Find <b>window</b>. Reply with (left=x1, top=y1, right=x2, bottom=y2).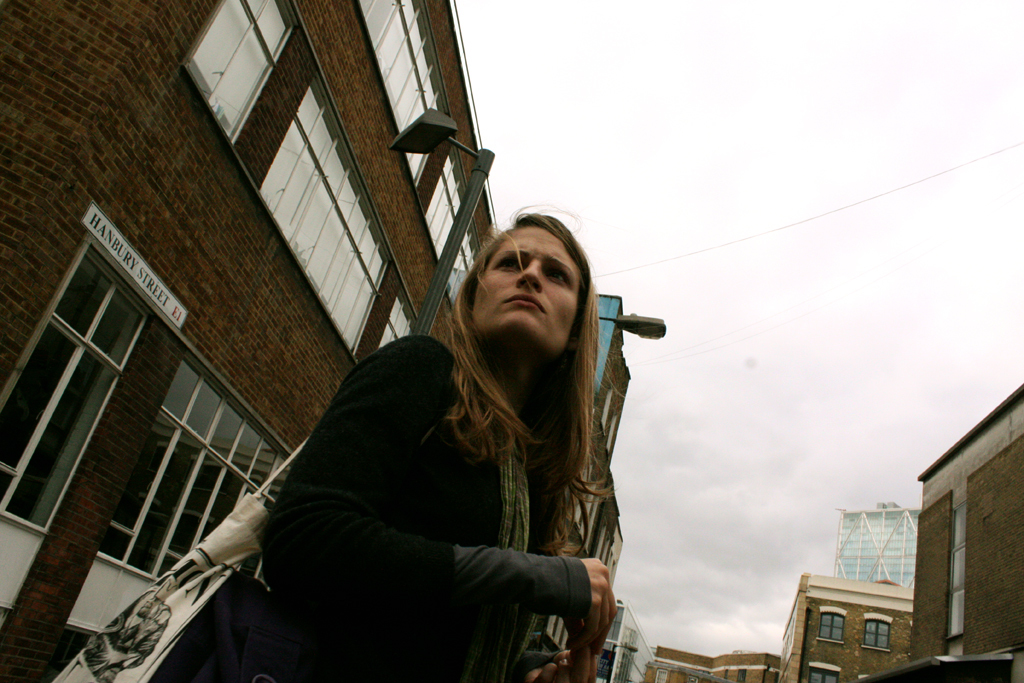
(left=818, top=605, right=846, bottom=647).
